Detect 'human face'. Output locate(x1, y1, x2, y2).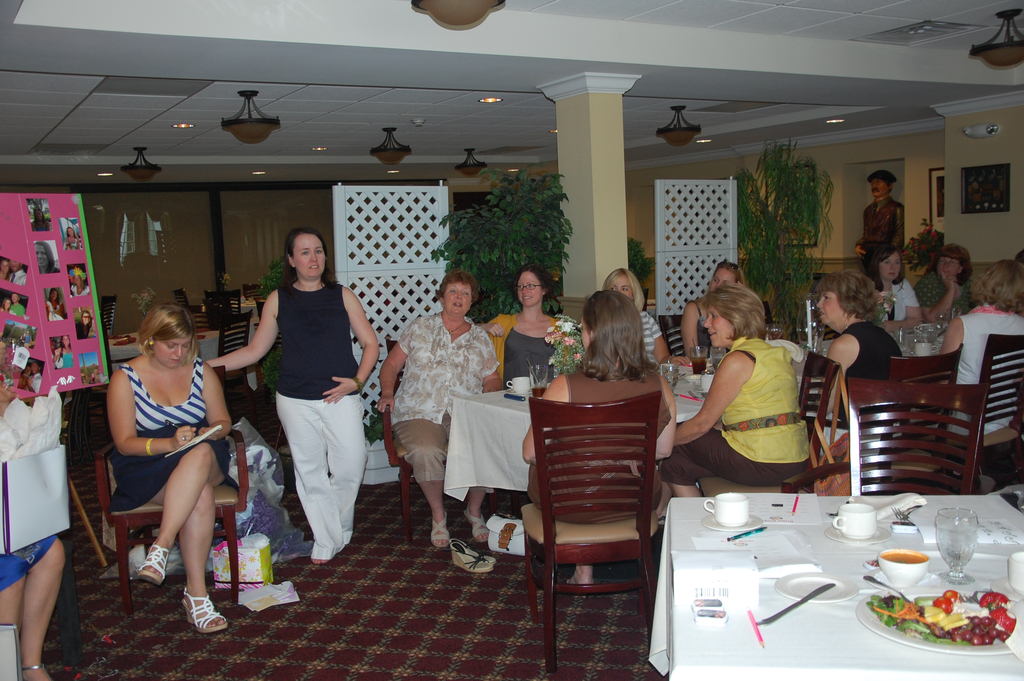
locate(861, 168, 890, 202).
